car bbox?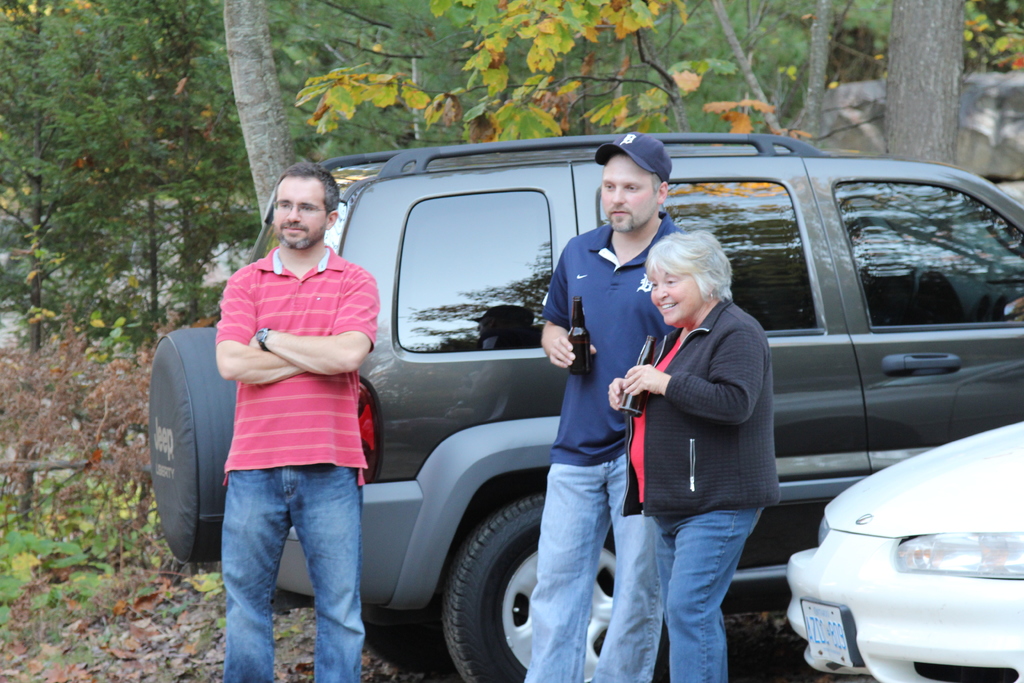
147/131/1023/682
